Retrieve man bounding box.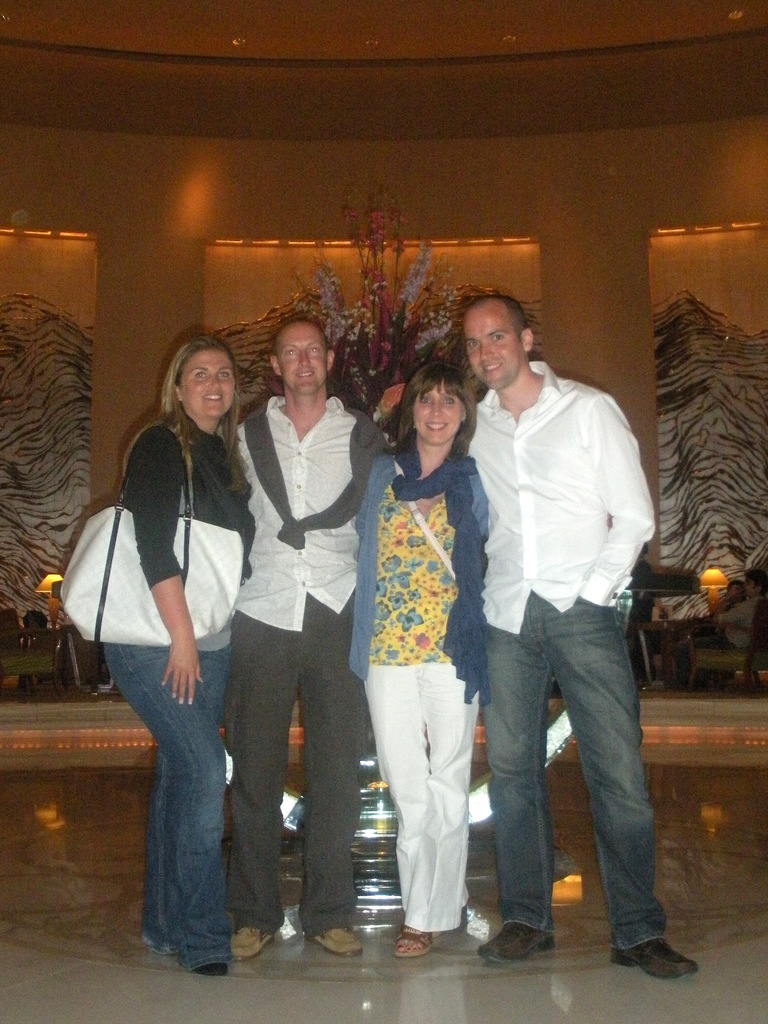
Bounding box: [left=234, top=307, right=365, bottom=963].
